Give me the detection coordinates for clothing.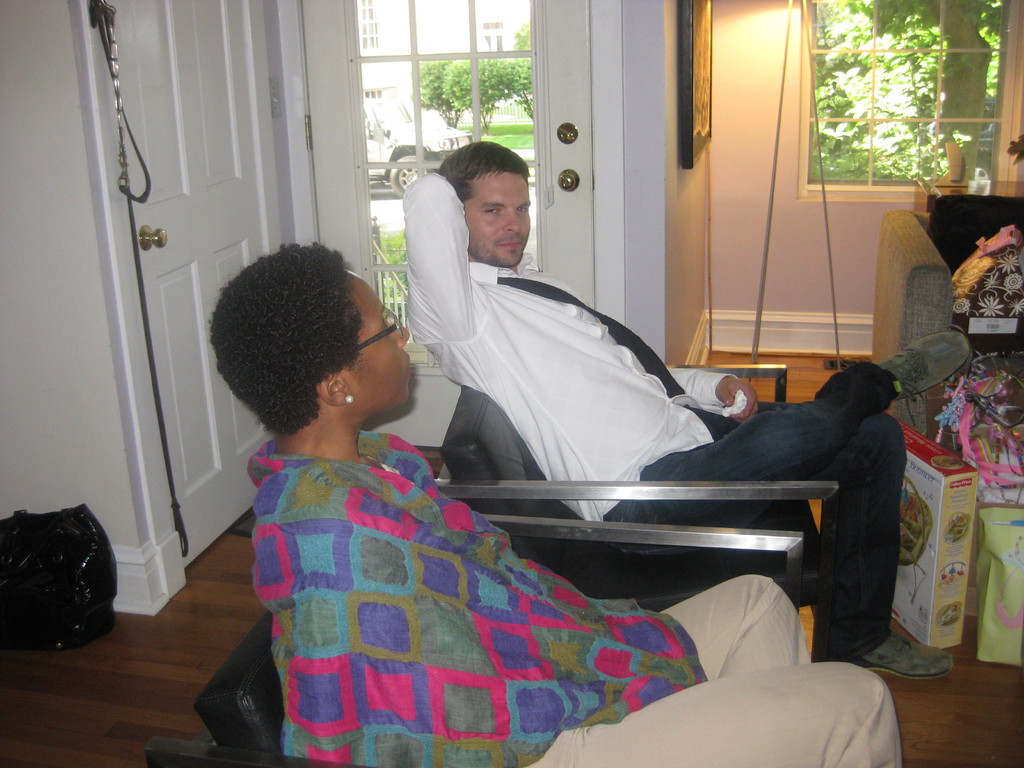
397,178,731,538.
